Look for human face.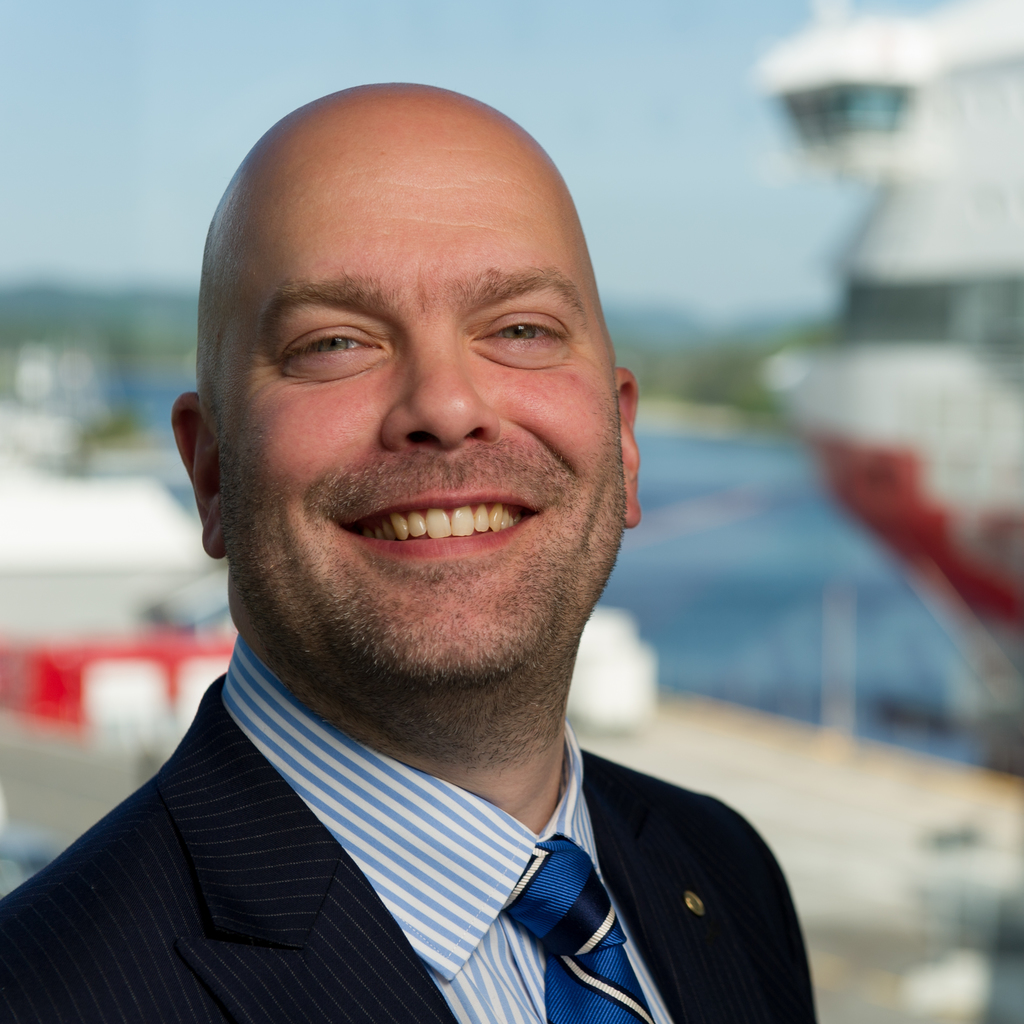
Found: BBox(223, 143, 625, 691).
